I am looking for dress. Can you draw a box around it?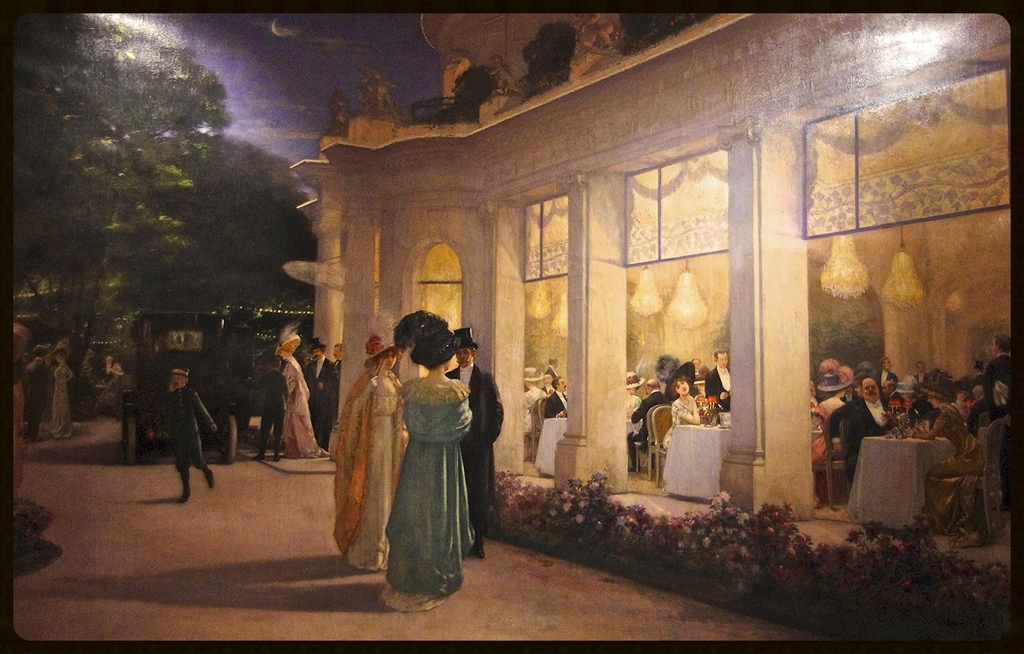
Sure, the bounding box is x1=374 y1=341 x2=471 y2=587.
